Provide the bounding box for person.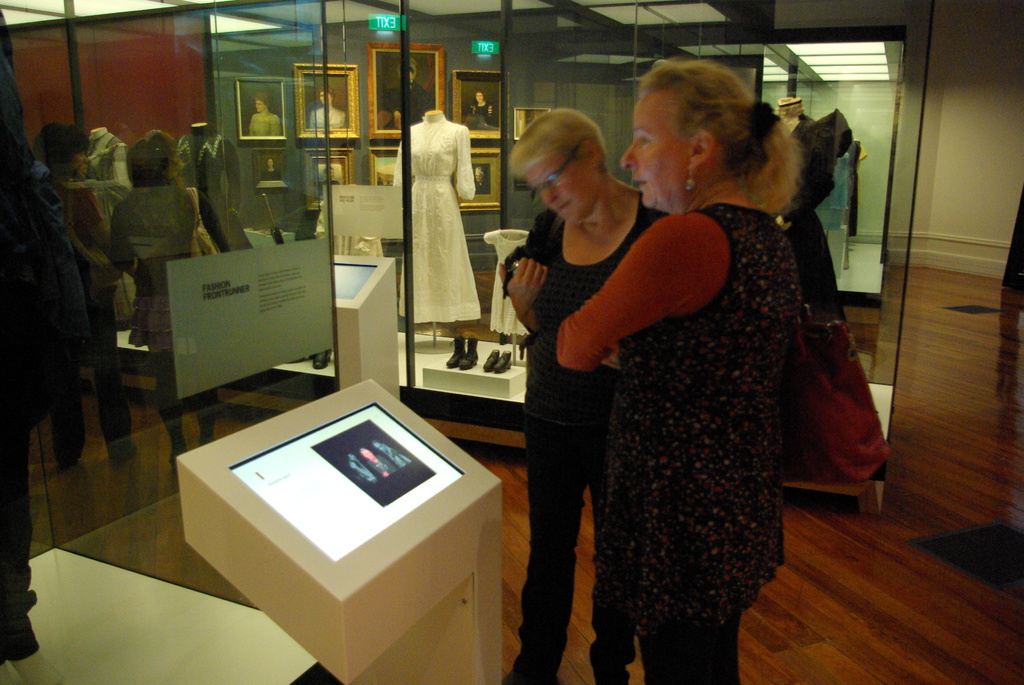
510, 100, 690, 684.
